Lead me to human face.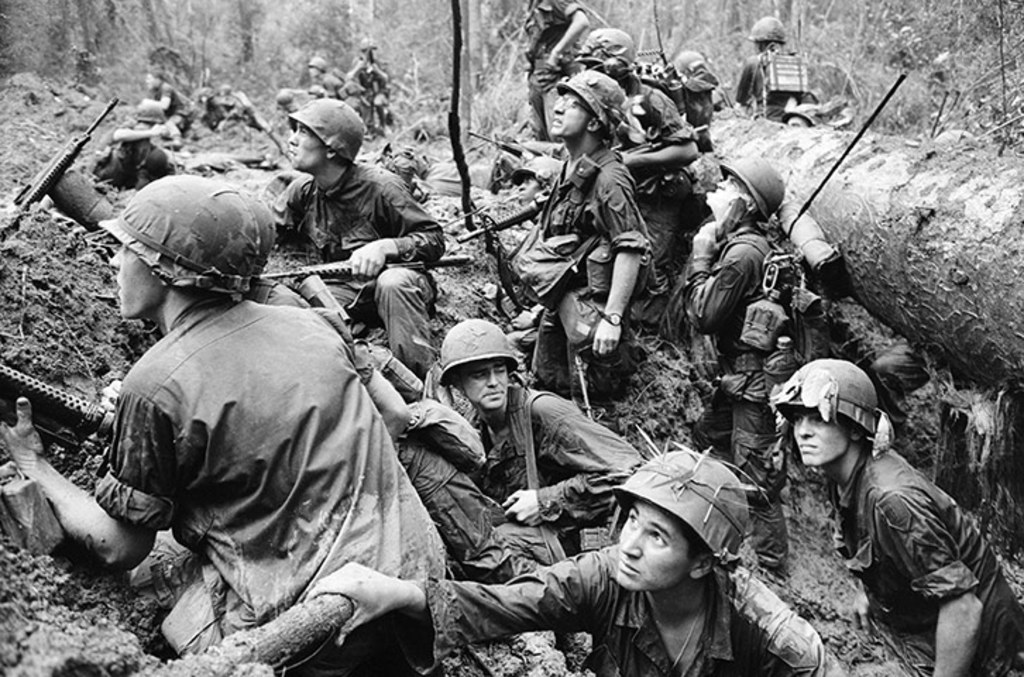
Lead to locate(286, 123, 327, 168).
